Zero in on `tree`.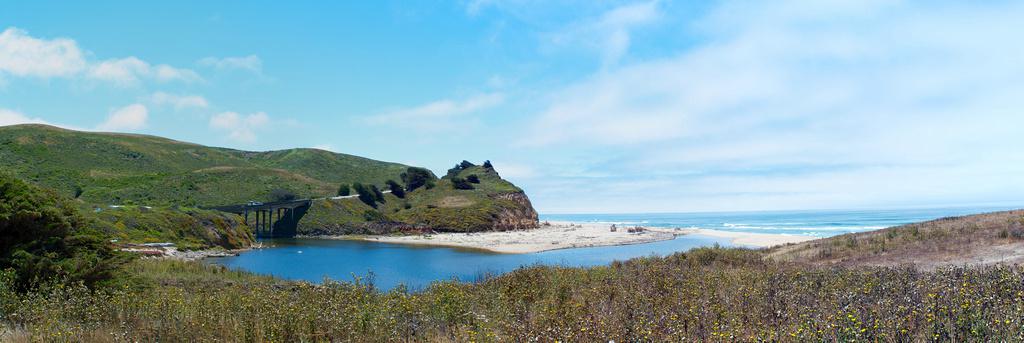
Zeroed in: 396:160:435:191.
